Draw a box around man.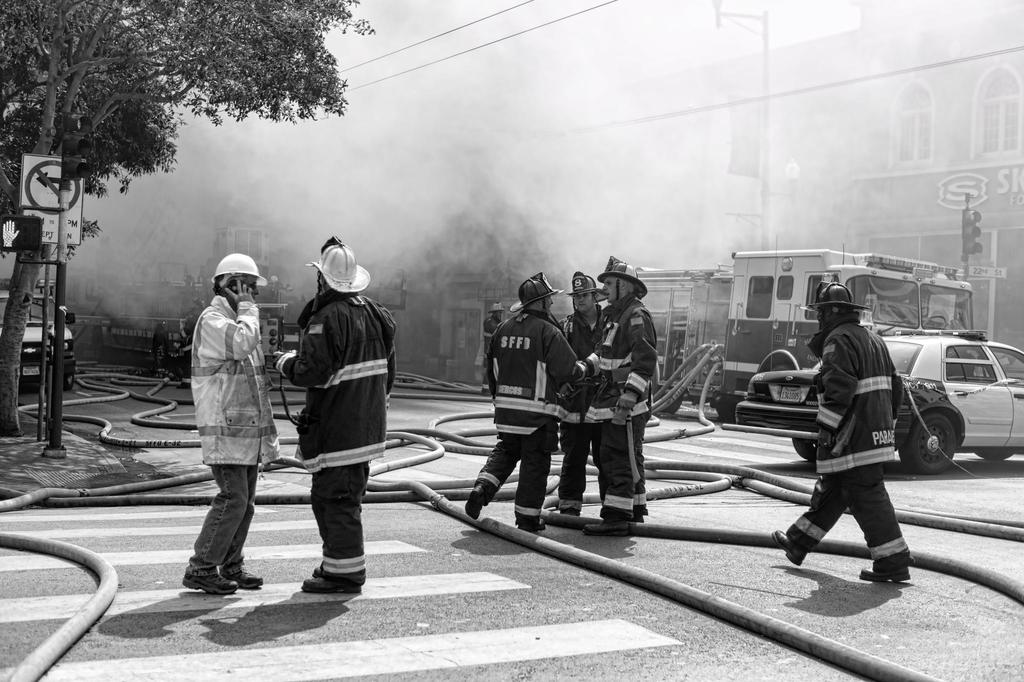
[left=176, top=264, right=273, bottom=599].
